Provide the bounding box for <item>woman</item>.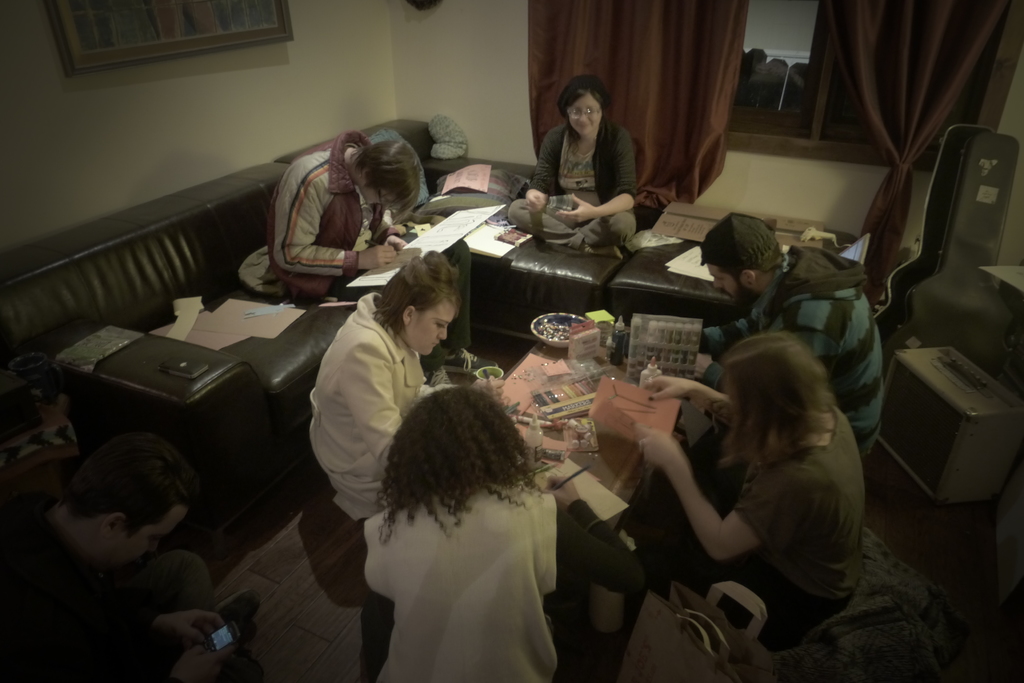
left=646, top=337, right=866, bottom=648.
